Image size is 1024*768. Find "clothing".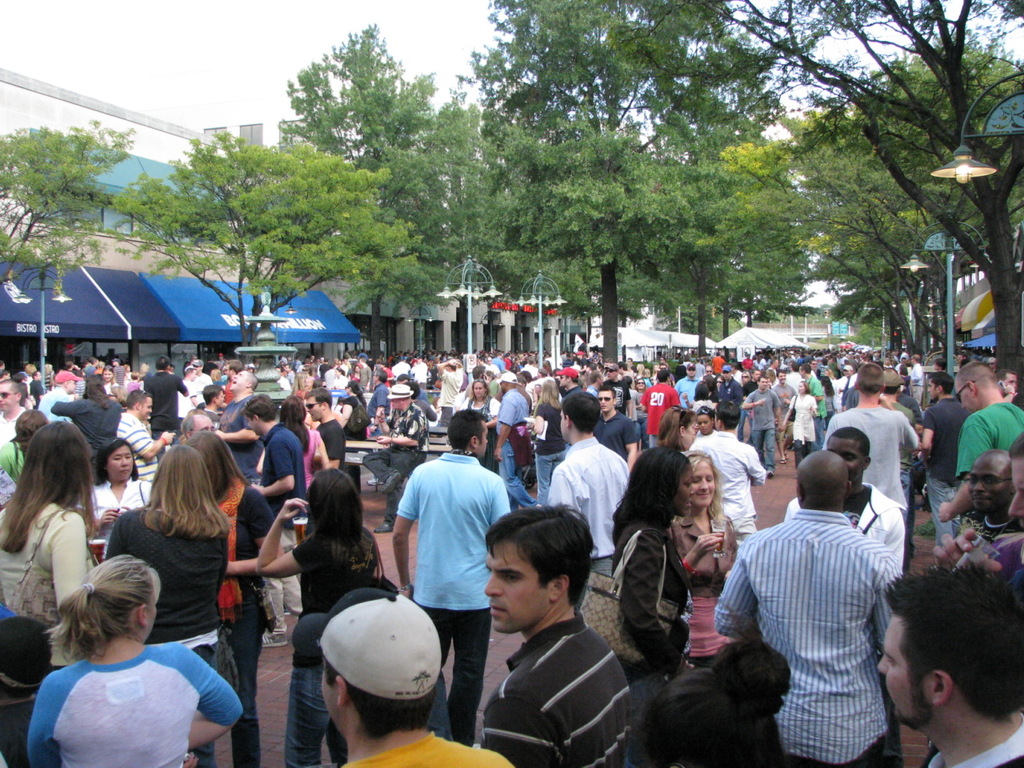
detection(0, 436, 25, 482).
